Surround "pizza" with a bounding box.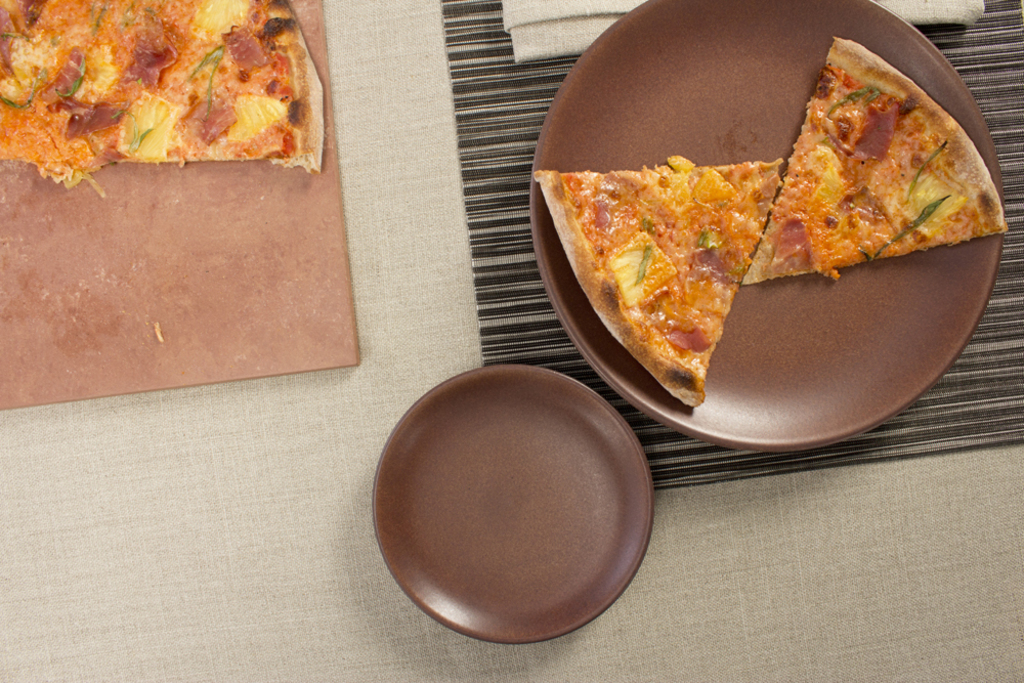
rect(0, 0, 318, 178).
